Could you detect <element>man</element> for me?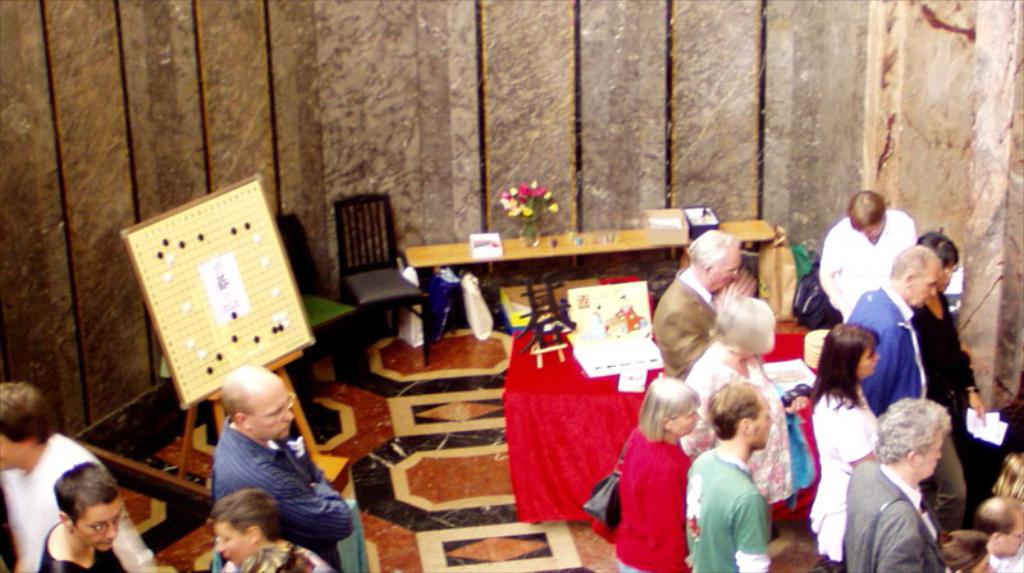
Detection result: left=846, top=244, right=972, bottom=538.
